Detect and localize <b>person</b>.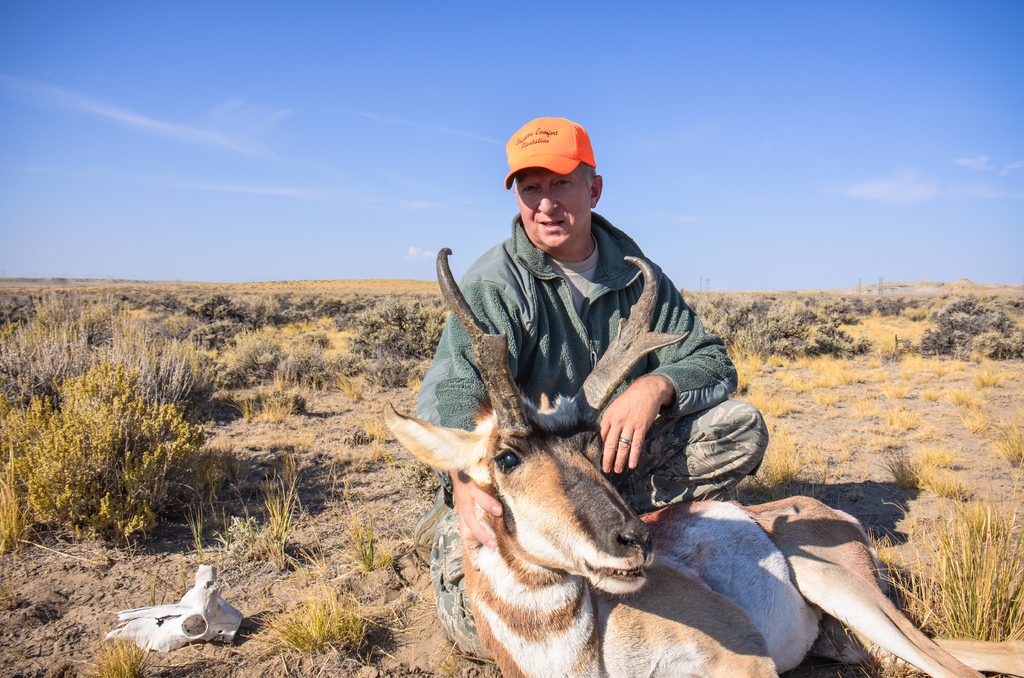
Localized at bbox(429, 140, 771, 620).
